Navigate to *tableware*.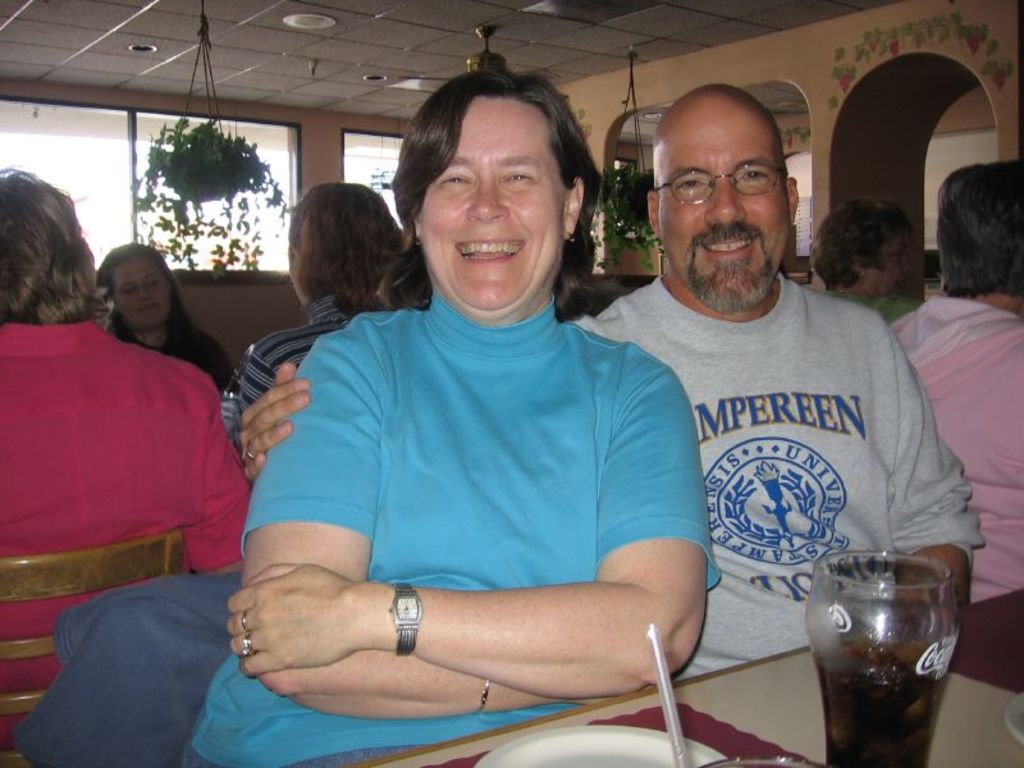
Navigation target: 790, 538, 966, 764.
